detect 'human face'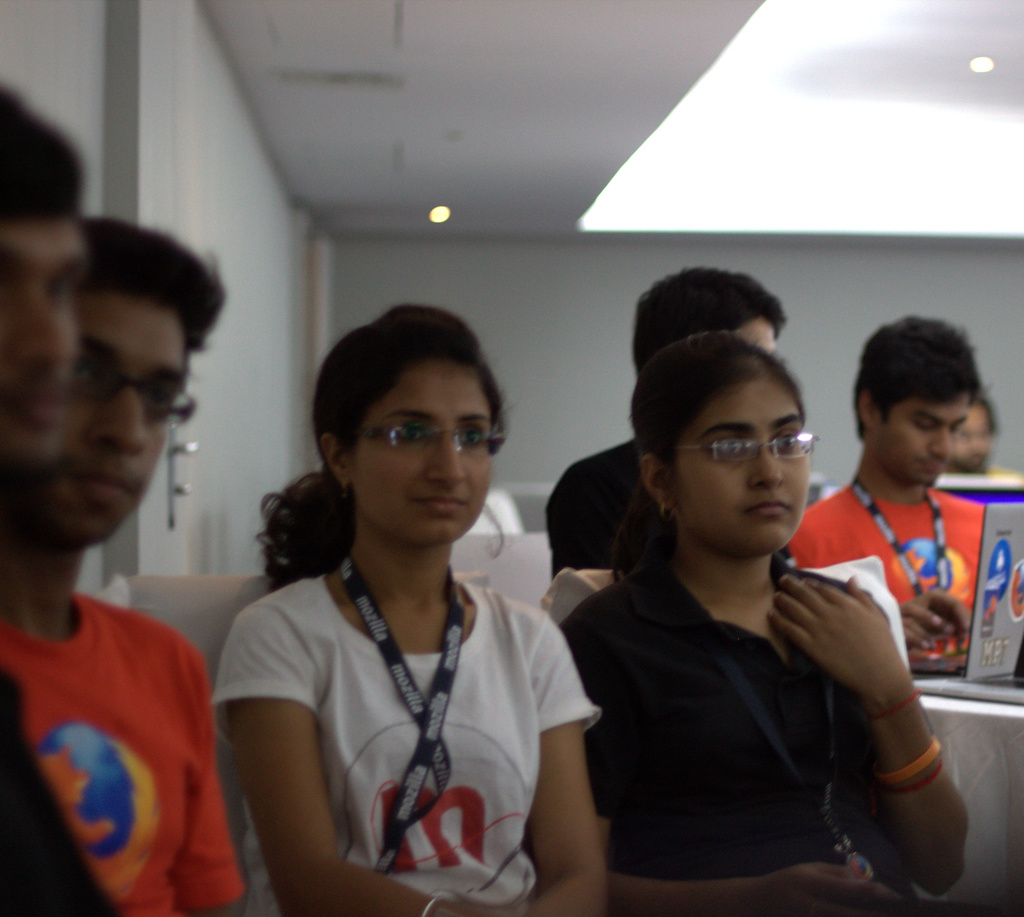
(0,216,91,471)
